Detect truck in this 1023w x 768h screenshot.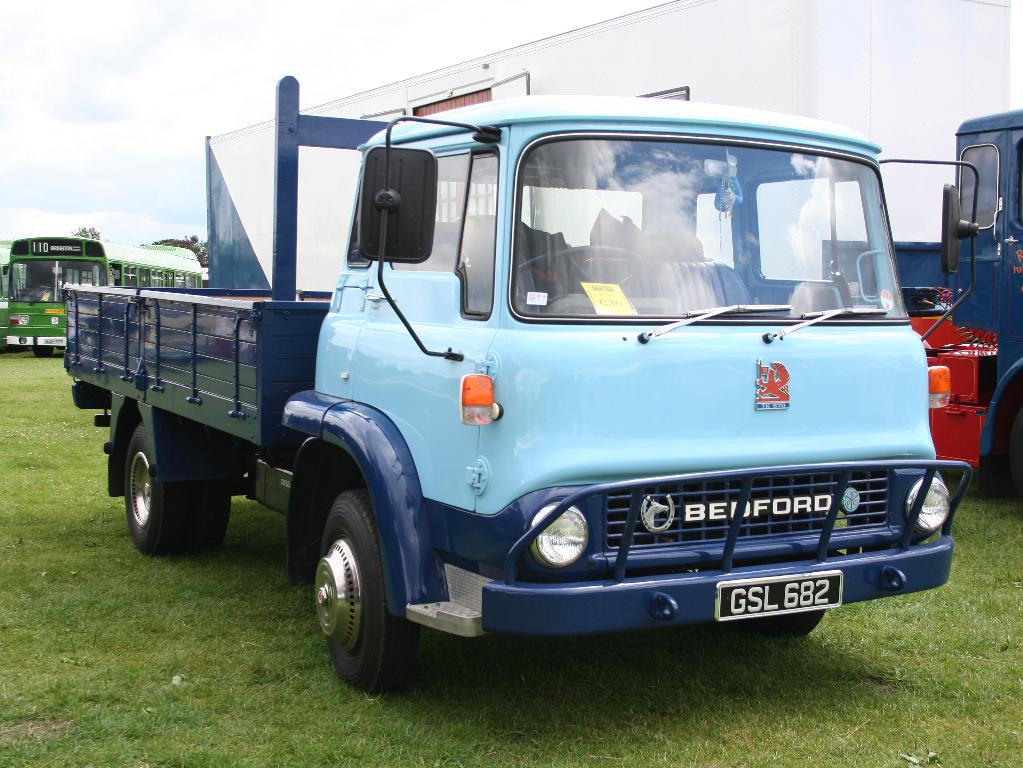
Detection: (left=42, top=85, right=983, bottom=694).
